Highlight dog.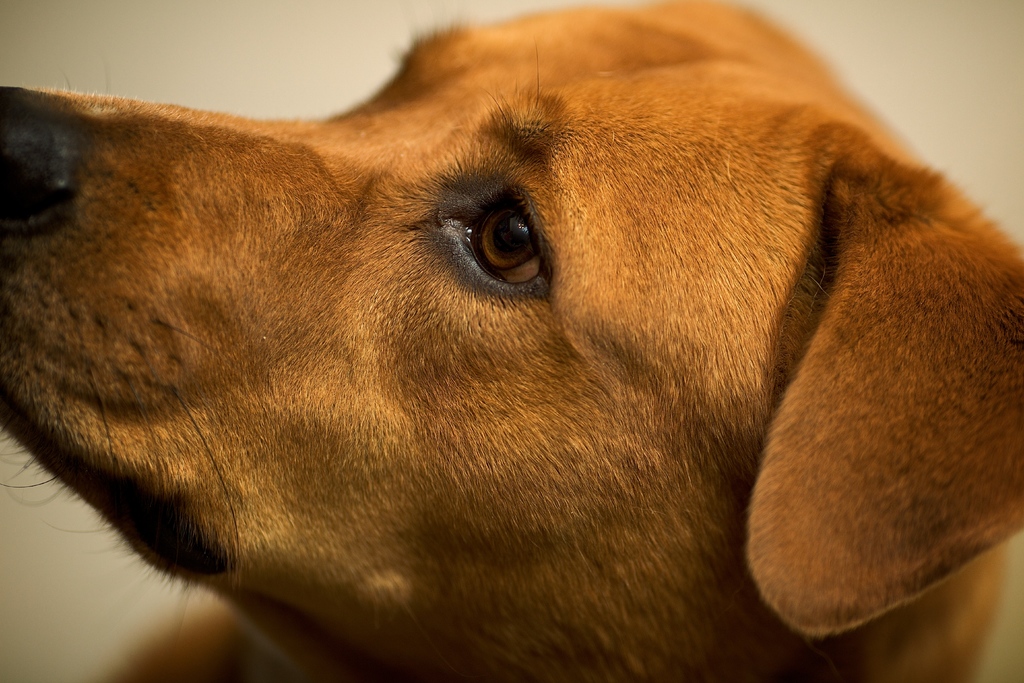
Highlighted region: box(0, 0, 1023, 682).
